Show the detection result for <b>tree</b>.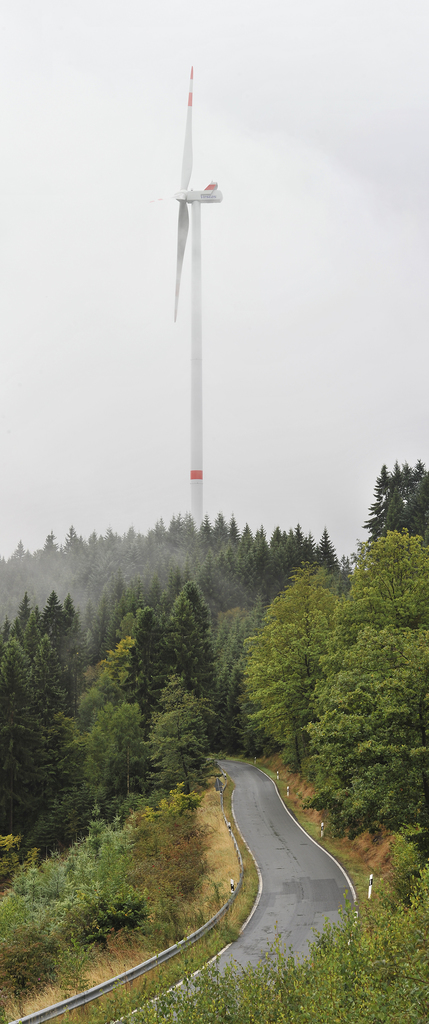
<bbox>257, 526, 271, 568</bbox>.
